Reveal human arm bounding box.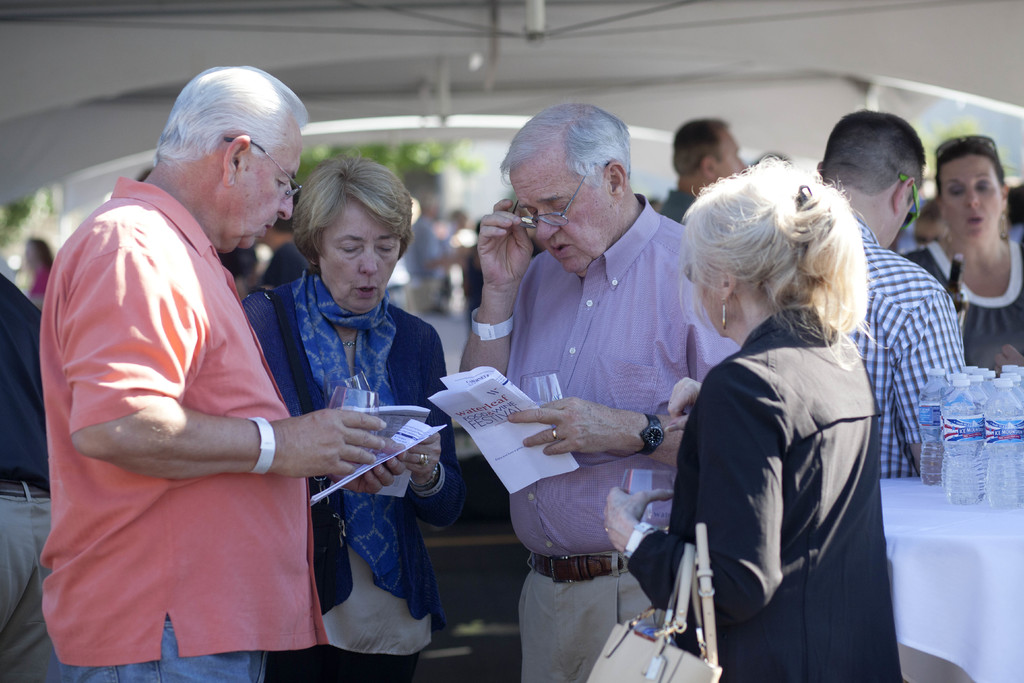
Revealed: left=509, top=391, right=695, bottom=459.
